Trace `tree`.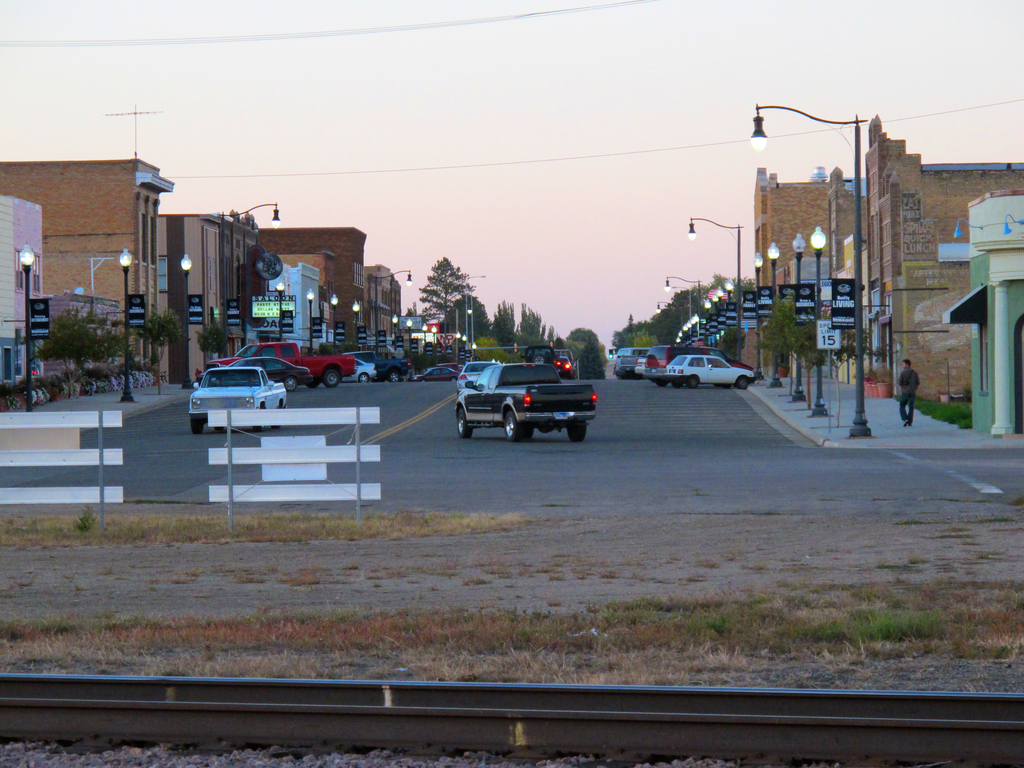
Traced to rect(516, 301, 541, 351).
